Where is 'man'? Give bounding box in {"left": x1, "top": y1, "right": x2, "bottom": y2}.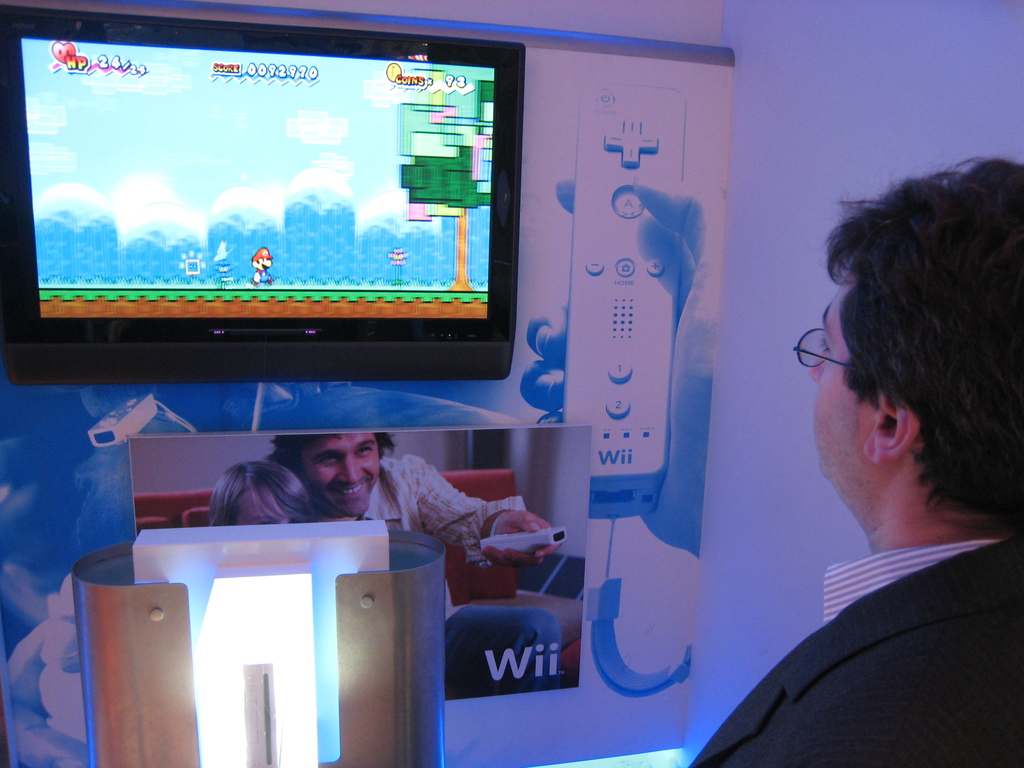
{"left": 266, "top": 434, "right": 551, "bottom": 610}.
